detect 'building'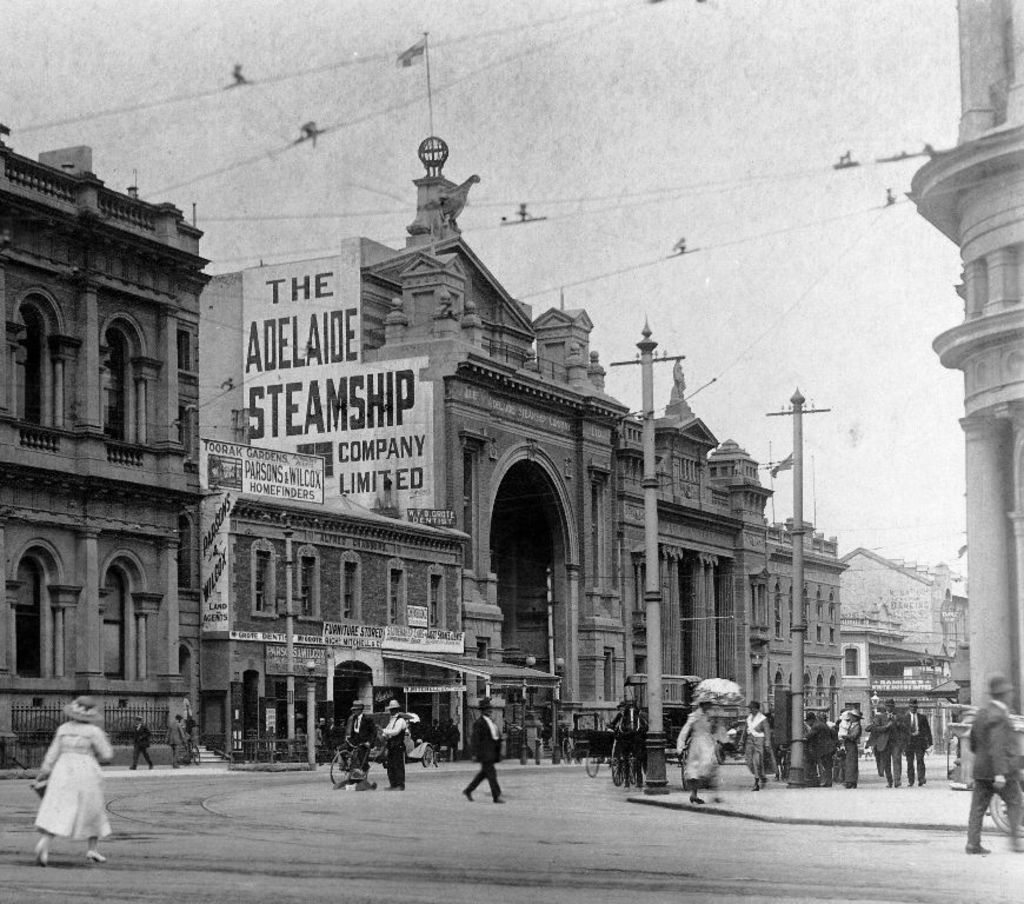
bbox=[617, 364, 840, 793]
